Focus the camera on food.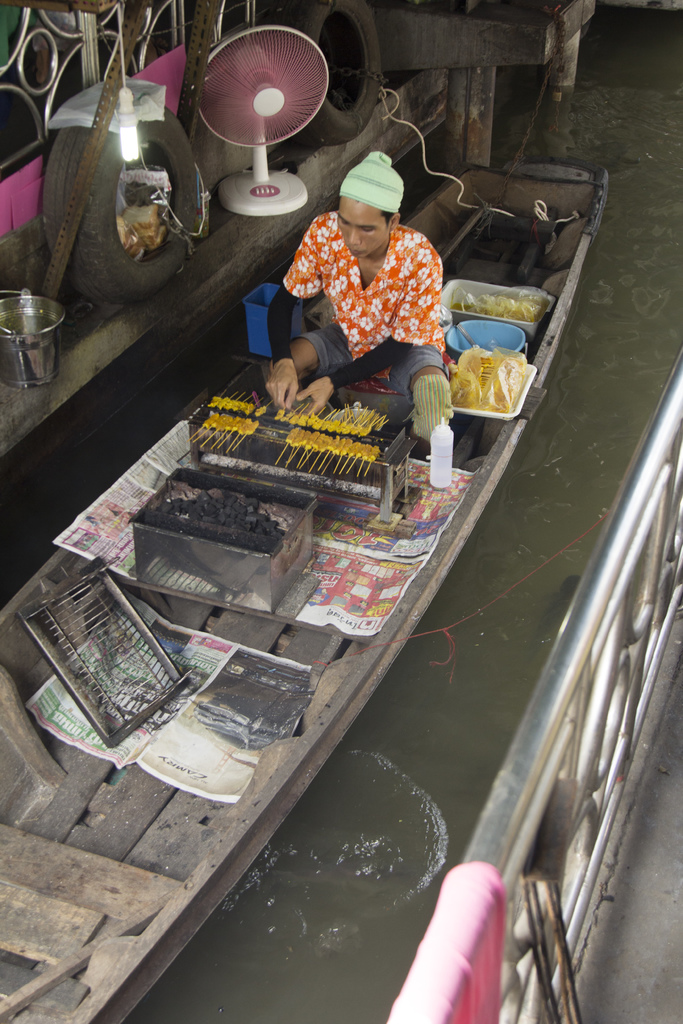
Focus region: (x1=461, y1=288, x2=550, y2=323).
